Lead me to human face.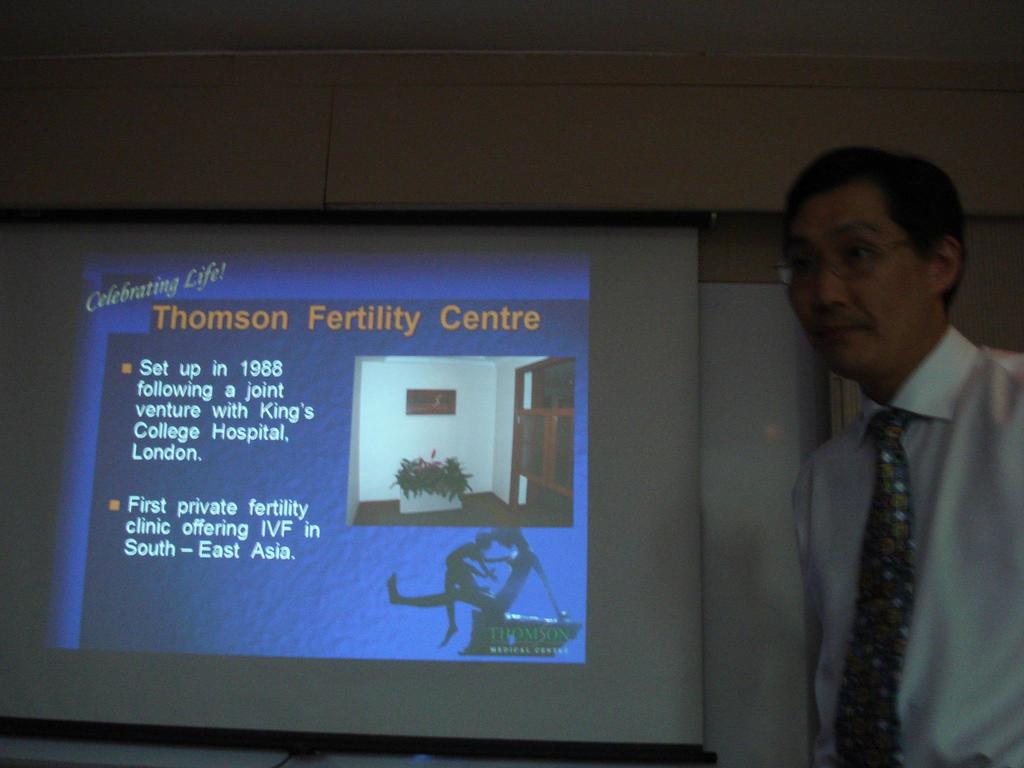
Lead to 789 178 934 378.
